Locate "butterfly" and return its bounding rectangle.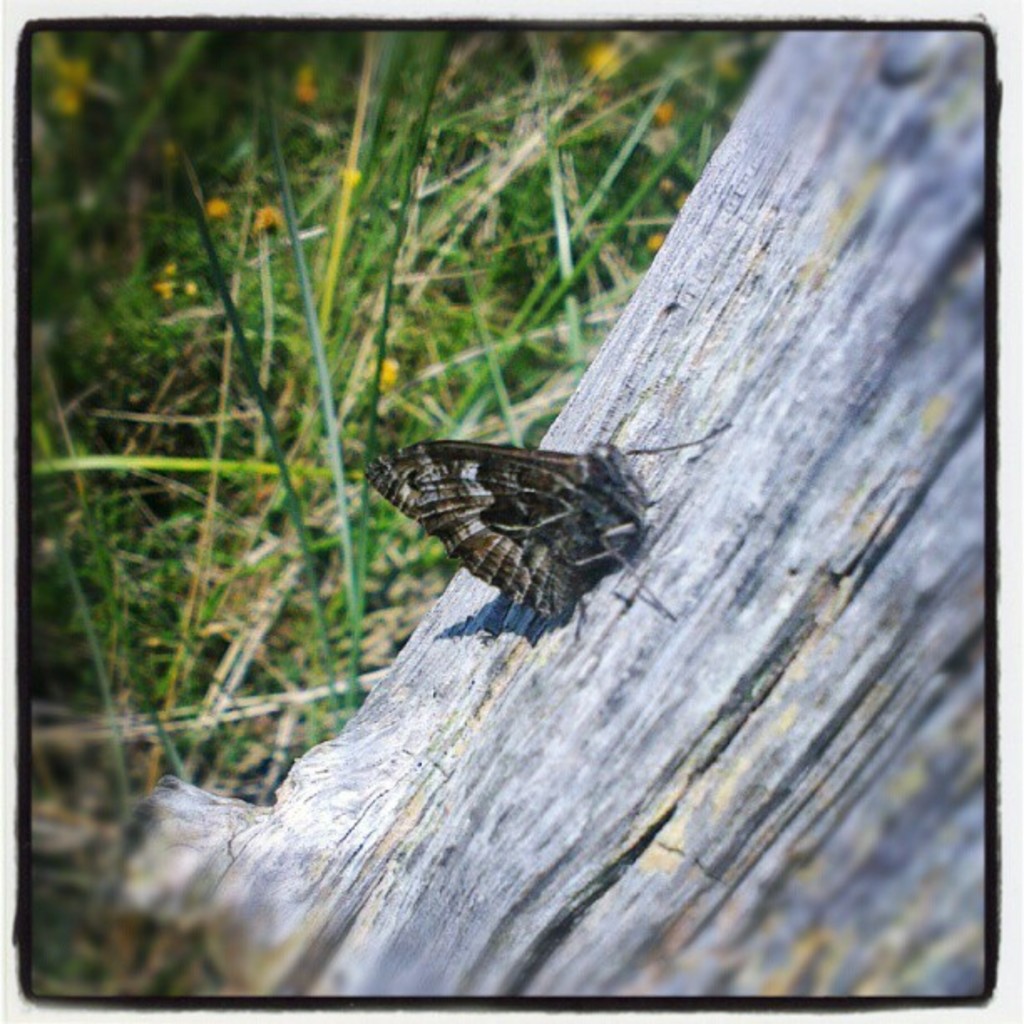
l=371, t=402, r=671, b=634.
